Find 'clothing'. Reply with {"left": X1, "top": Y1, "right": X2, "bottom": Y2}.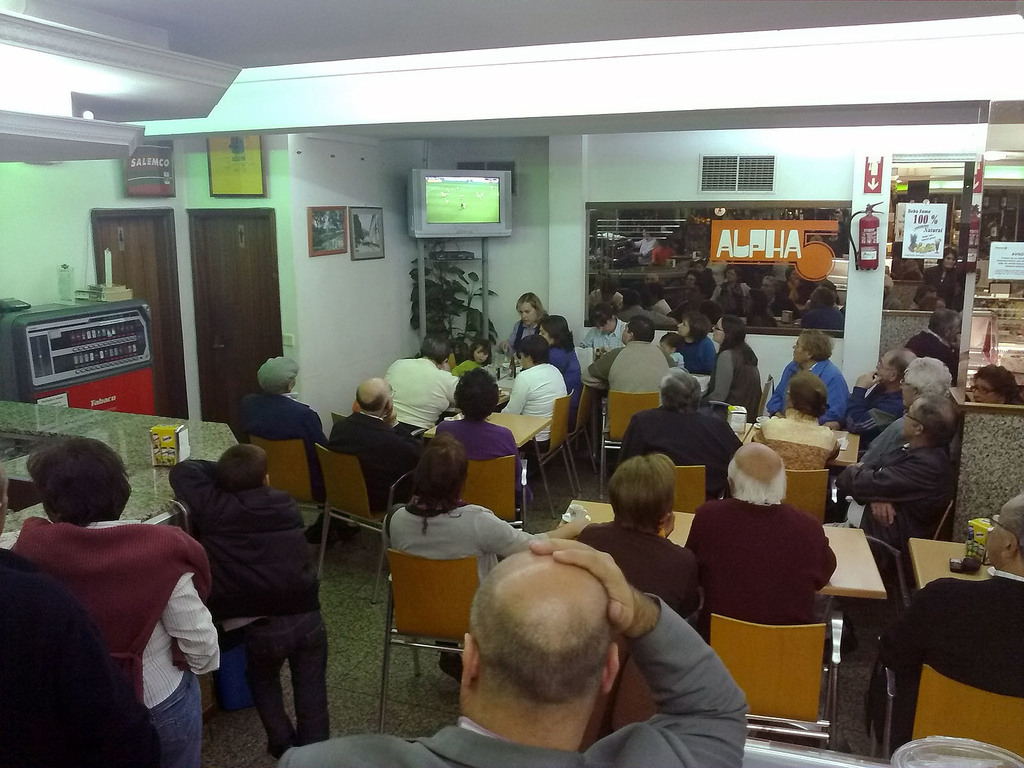
{"left": 881, "top": 579, "right": 1023, "bottom": 708}.
